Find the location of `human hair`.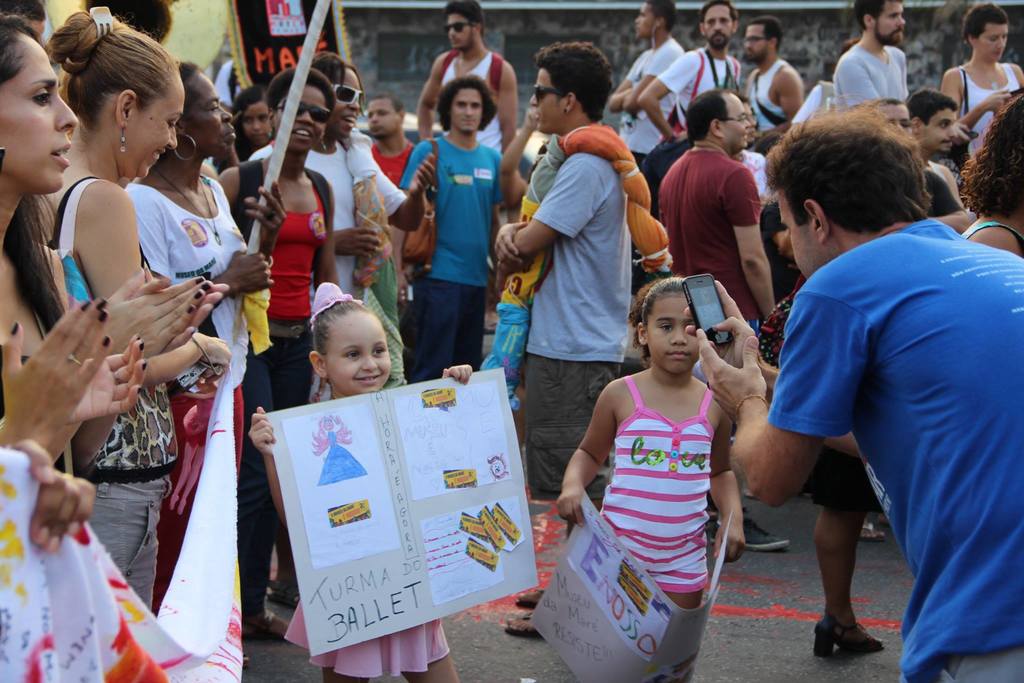
Location: 645/0/678/29.
